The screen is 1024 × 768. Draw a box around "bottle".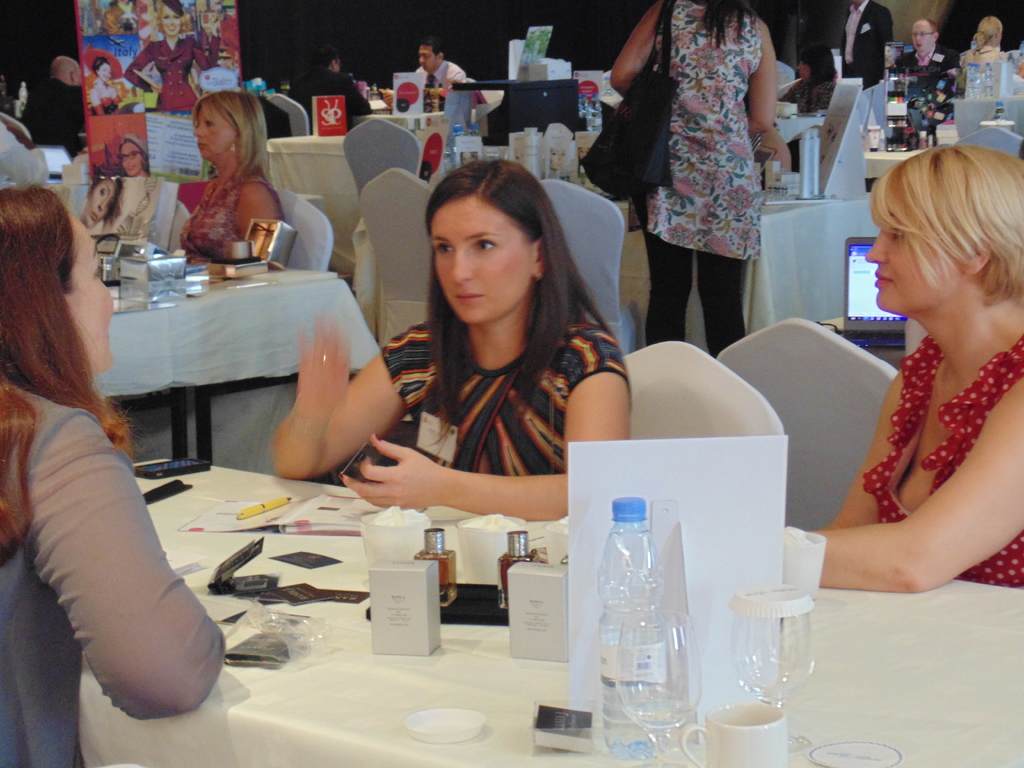
pyautogui.locateOnScreen(797, 129, 815, 200).
